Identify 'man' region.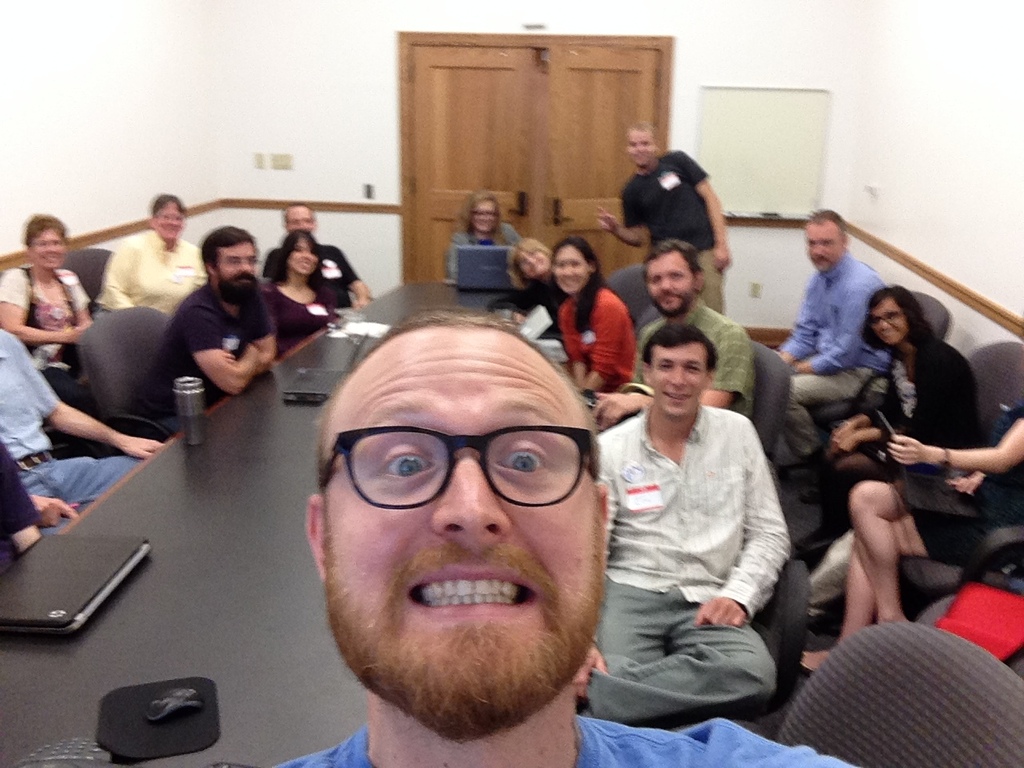
Region: rect(594, 121, 729, 317).
